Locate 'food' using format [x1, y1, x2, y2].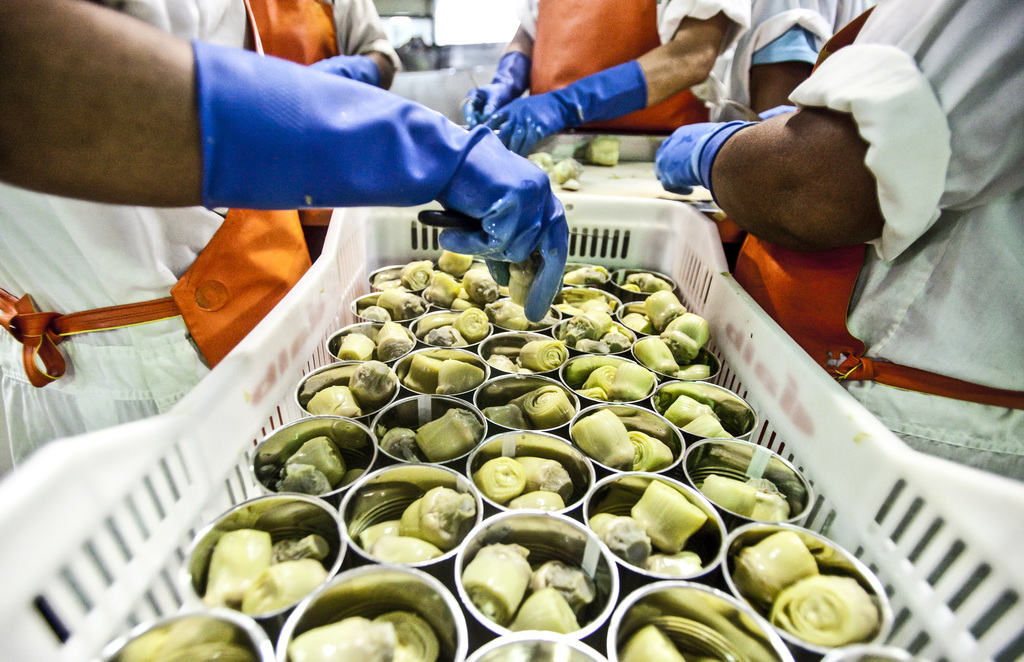
[202, 529, 270, 609].
